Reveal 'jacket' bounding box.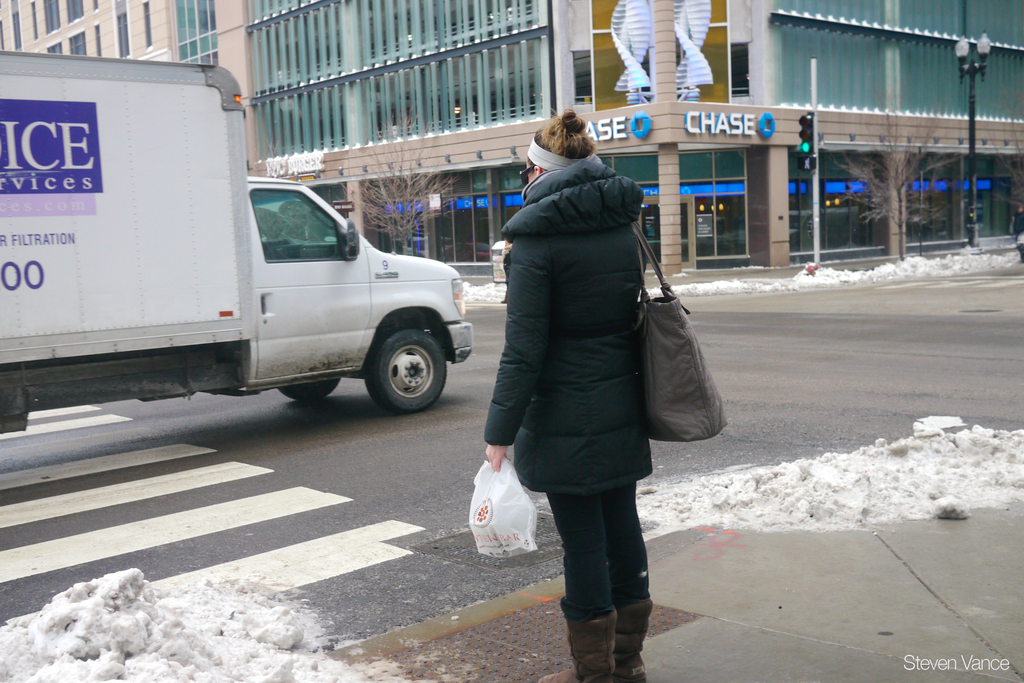
Revealed: bbox(467, 115, 700, 503).
